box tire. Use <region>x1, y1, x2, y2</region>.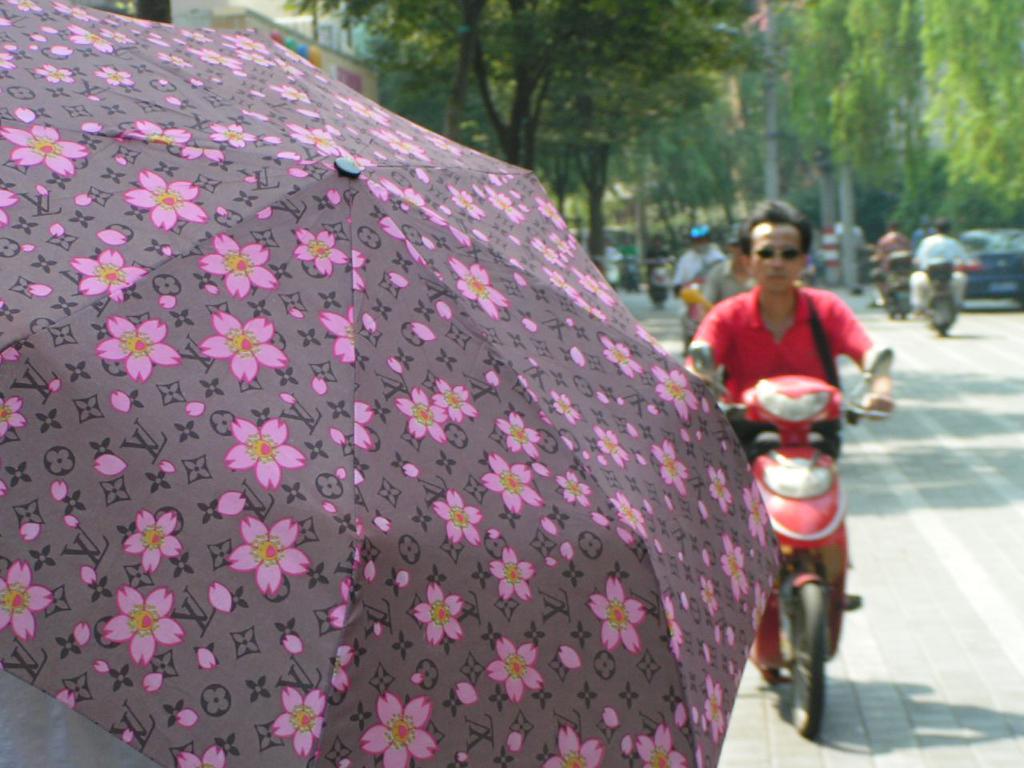
<region>796, 570, 830, 736</region>.
